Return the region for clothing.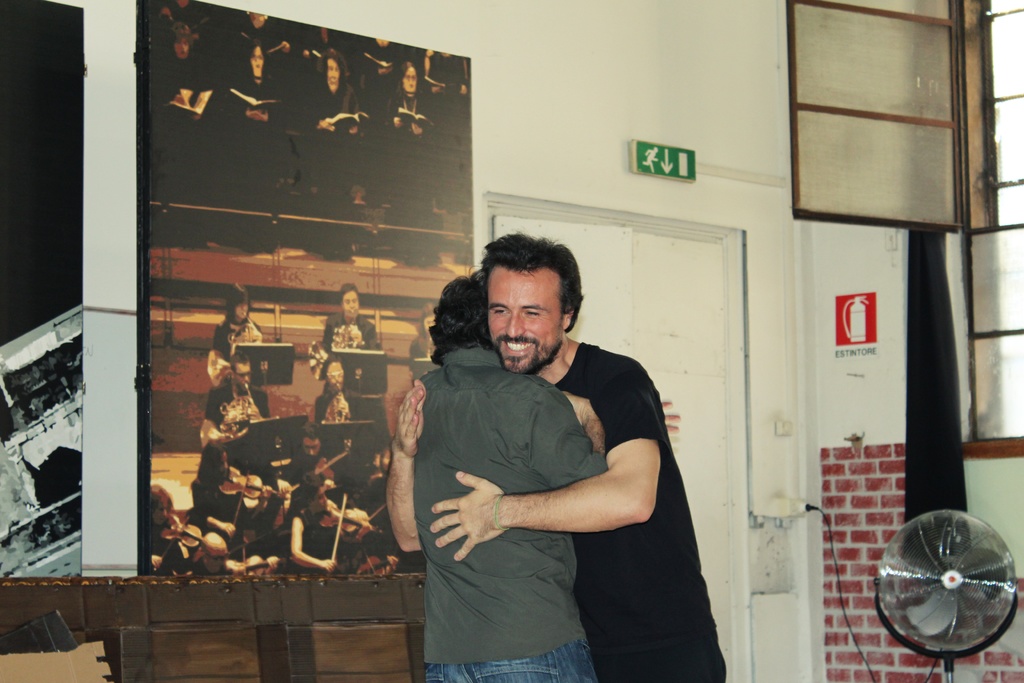
300:500:332:563.
